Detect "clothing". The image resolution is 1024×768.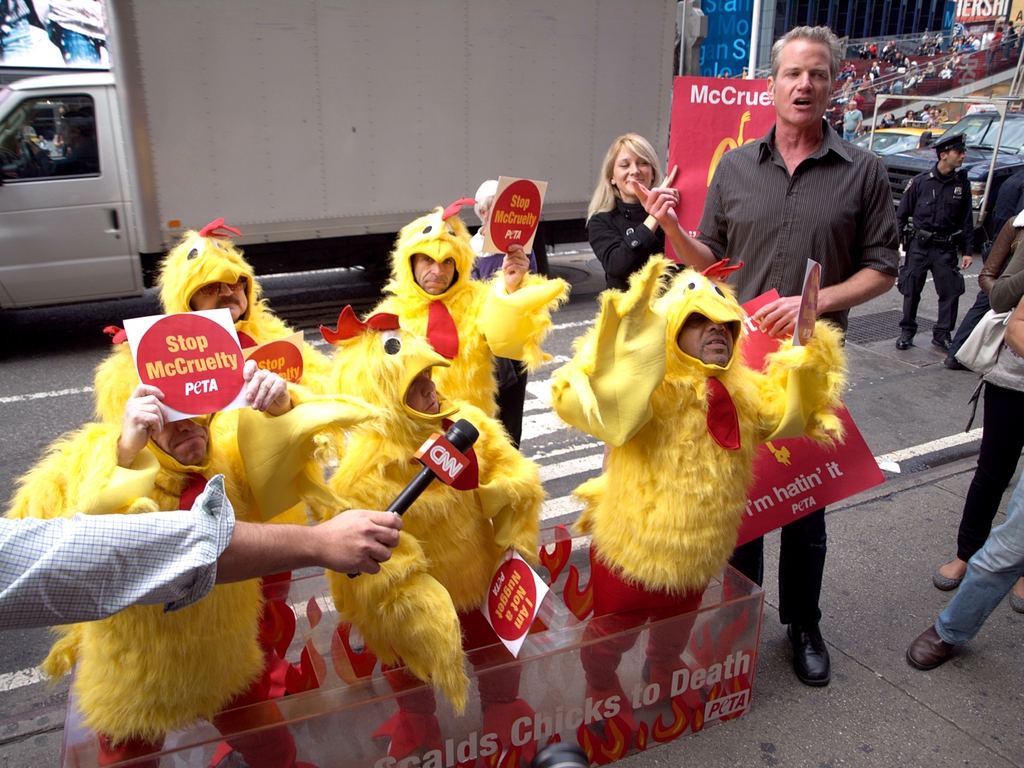
935, 465, 1023, 646.
